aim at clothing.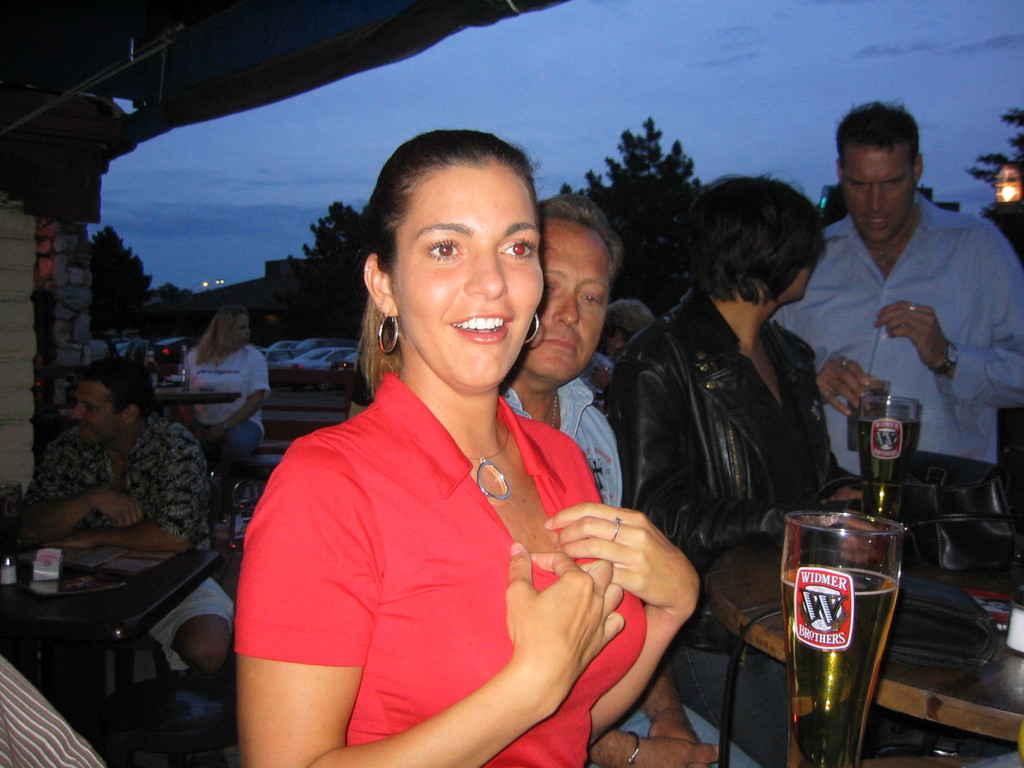
Aimed at region(182, 344, 271, 506).
